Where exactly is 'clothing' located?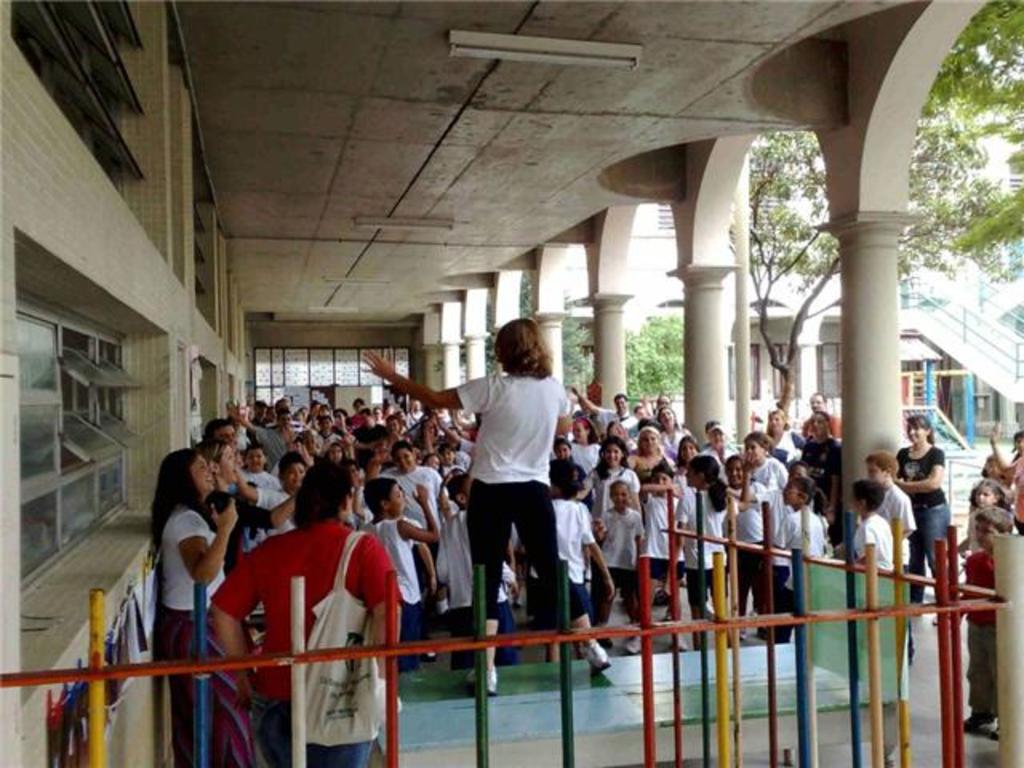
Its bounding box is {"left": 366, "top": 506, "right": 434, "bottom": 672}.
